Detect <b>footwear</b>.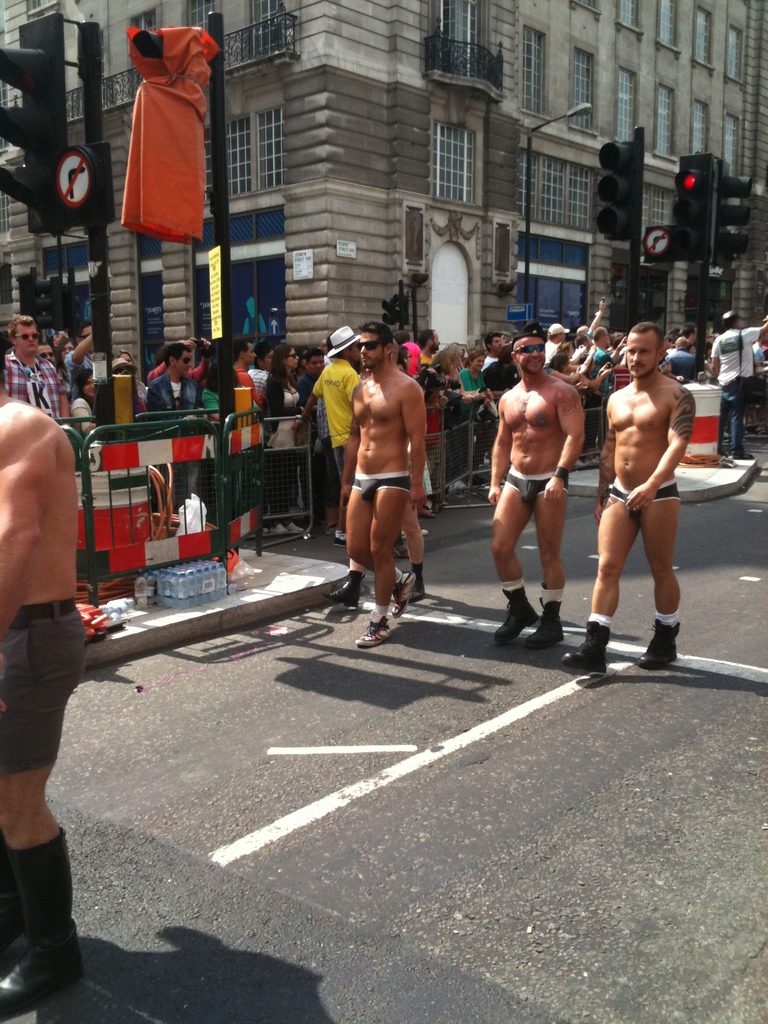
Detected at l=639, t=620, r=677, b=671.
